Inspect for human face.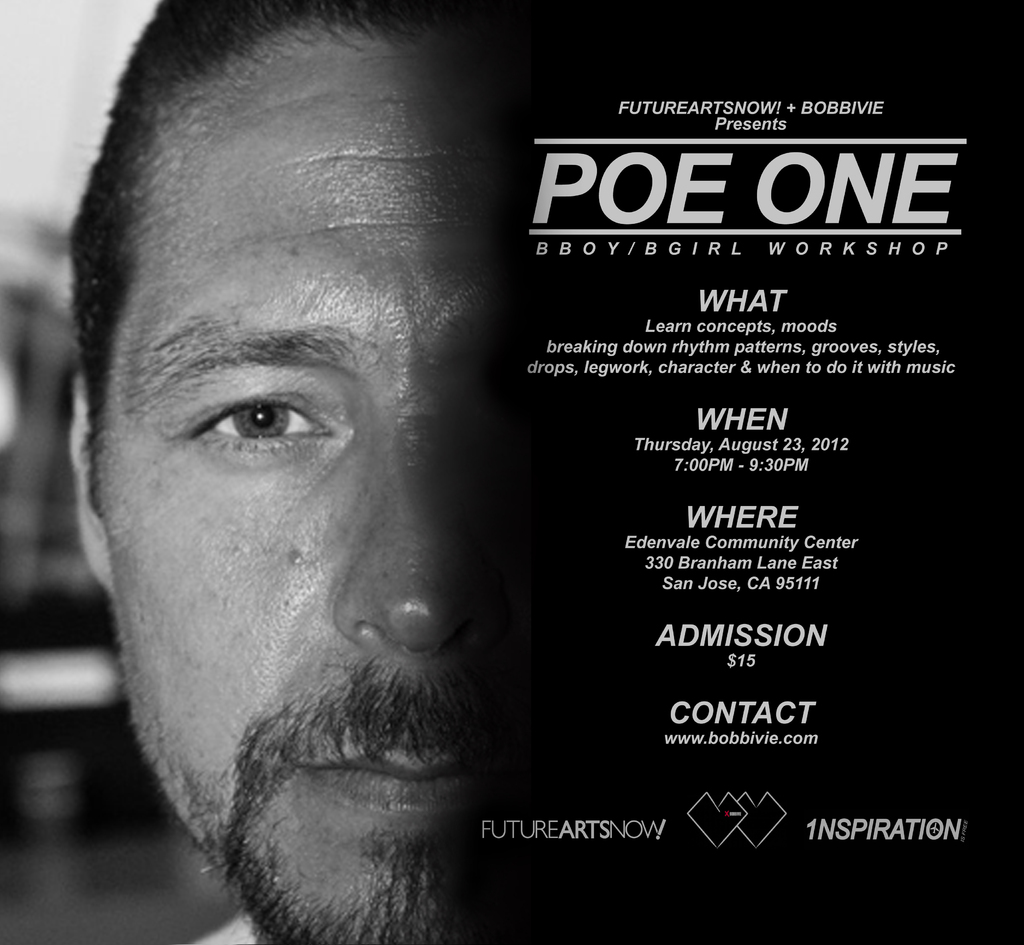
Inspection: rect(91, 26, 495, 944).
